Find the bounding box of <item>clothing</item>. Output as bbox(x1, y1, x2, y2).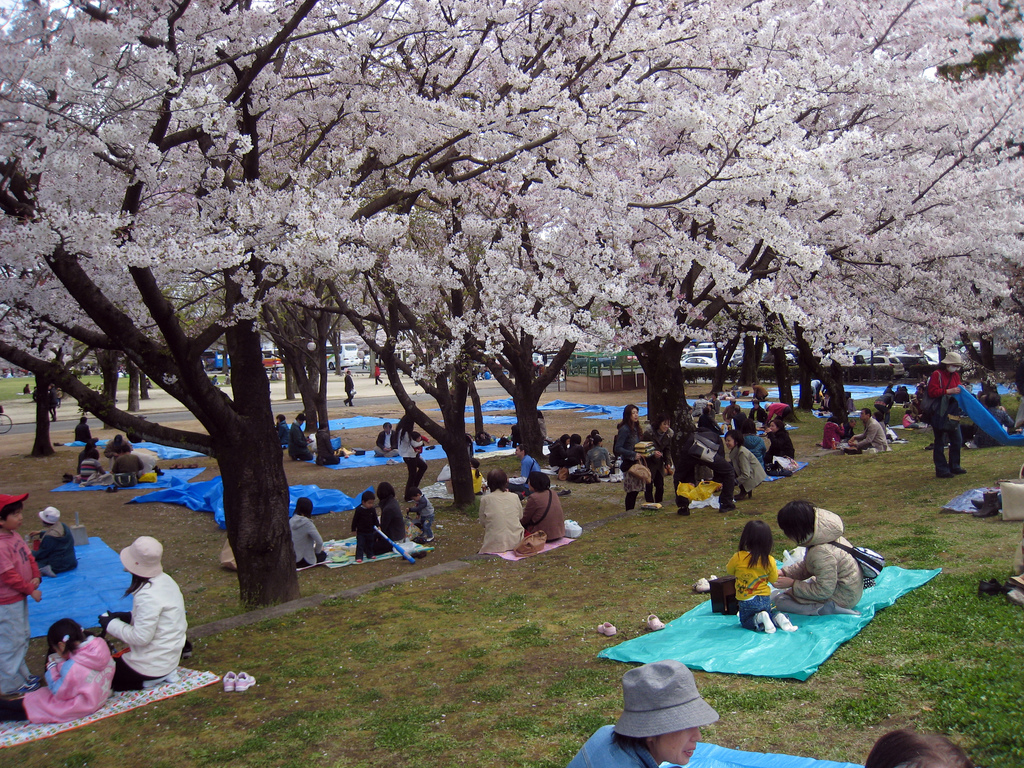
bbox(565, 722, 659, 767).
